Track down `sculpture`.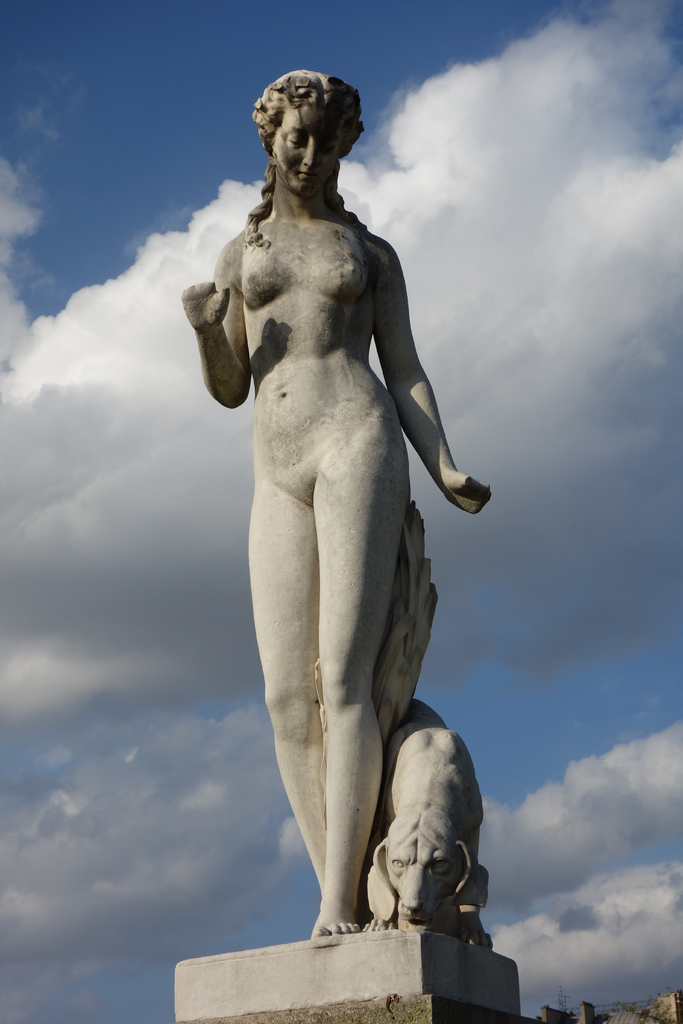
Tracked to region(184, 76, 486, 950).
